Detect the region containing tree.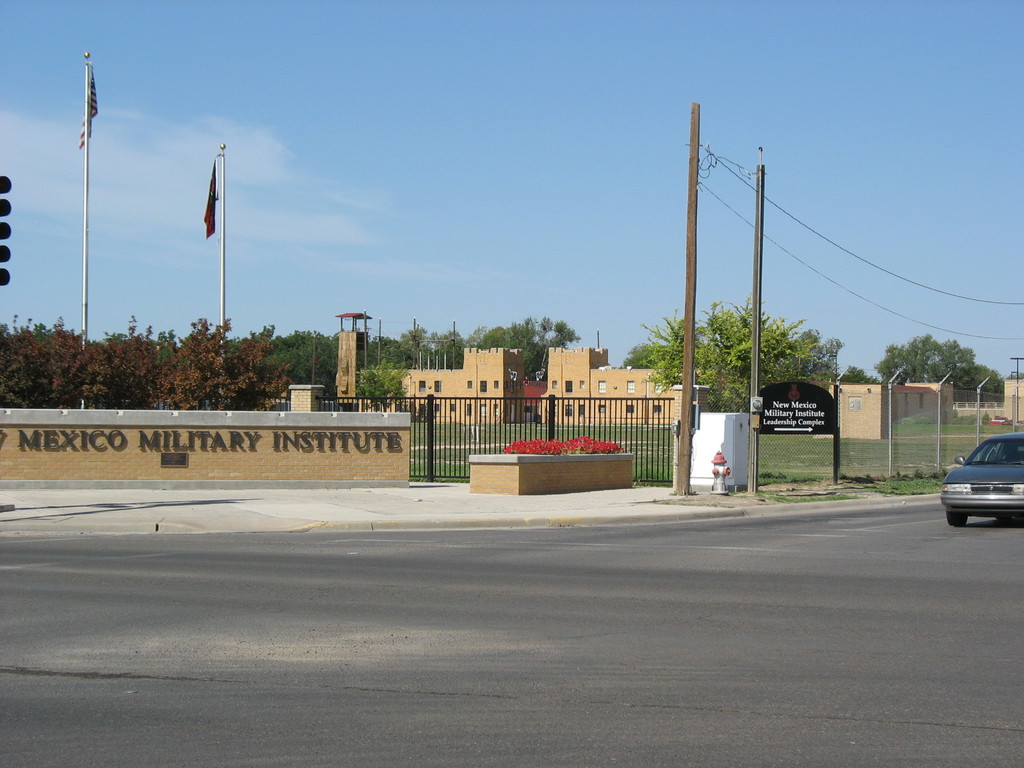
box=[840, 362, 881, 385].
